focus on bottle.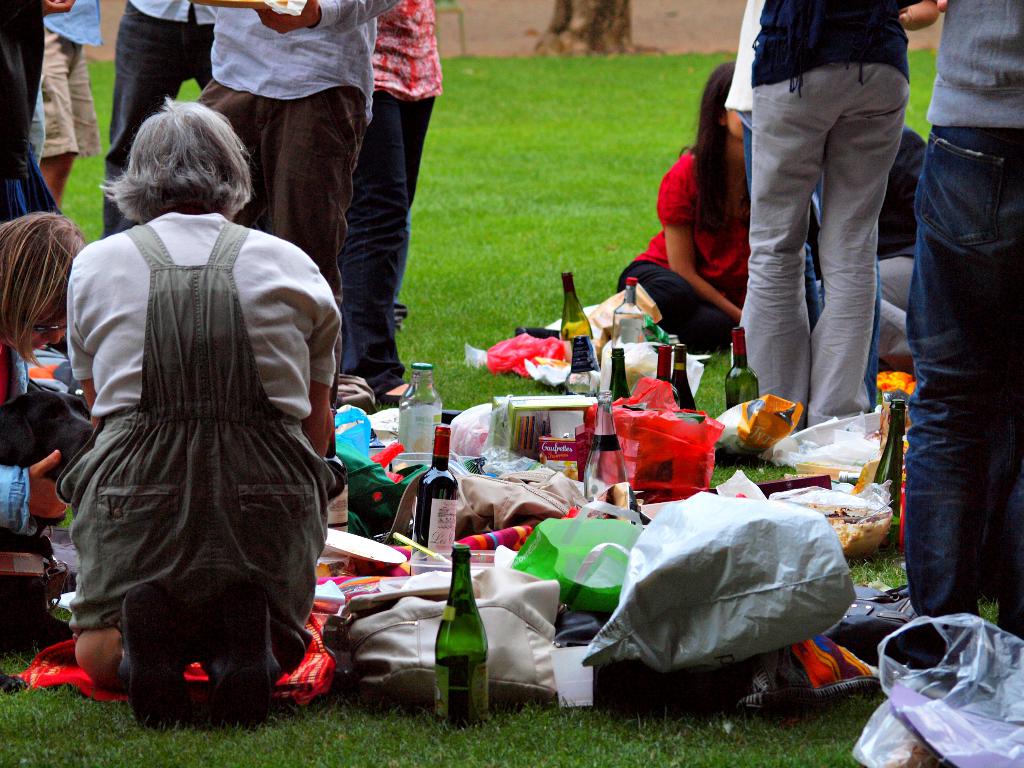
Focused at rect(874, 396, 902, 544).
